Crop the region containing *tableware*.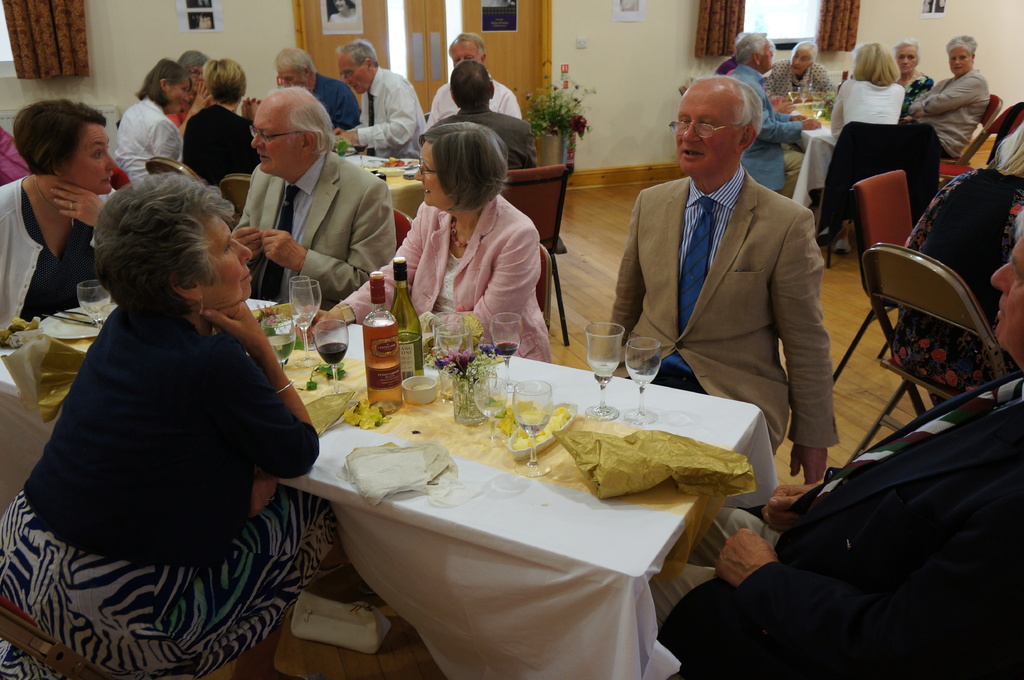
Crop region: [580,318,625,417].
